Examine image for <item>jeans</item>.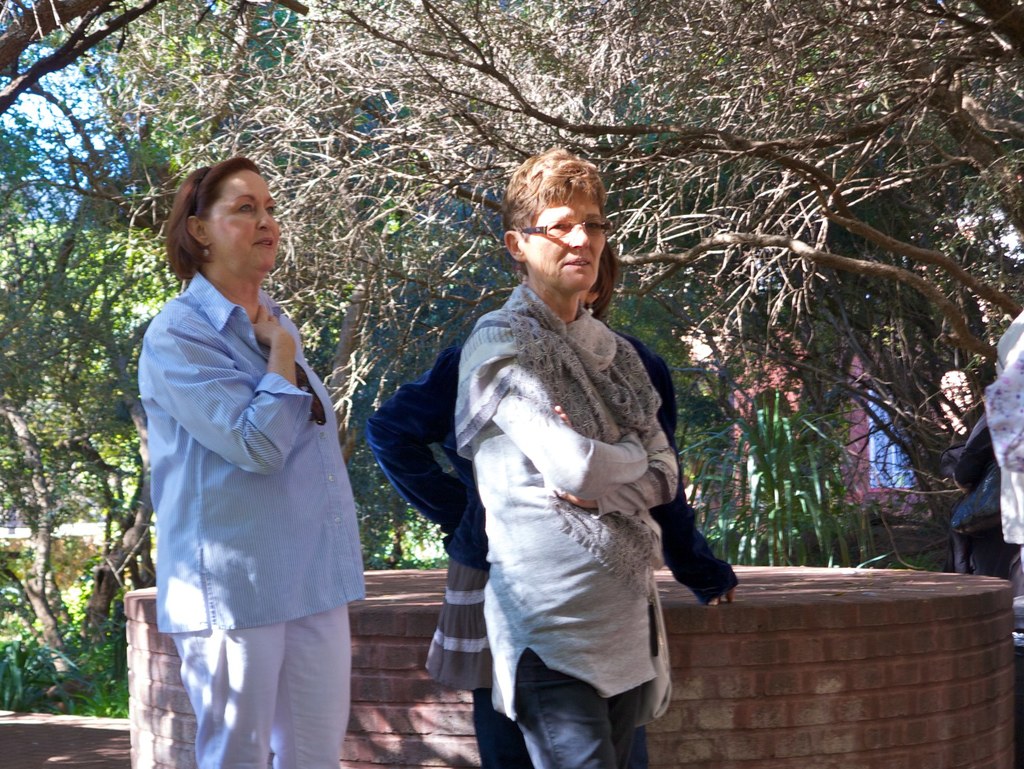
Examination result: 513 650 650 768.
